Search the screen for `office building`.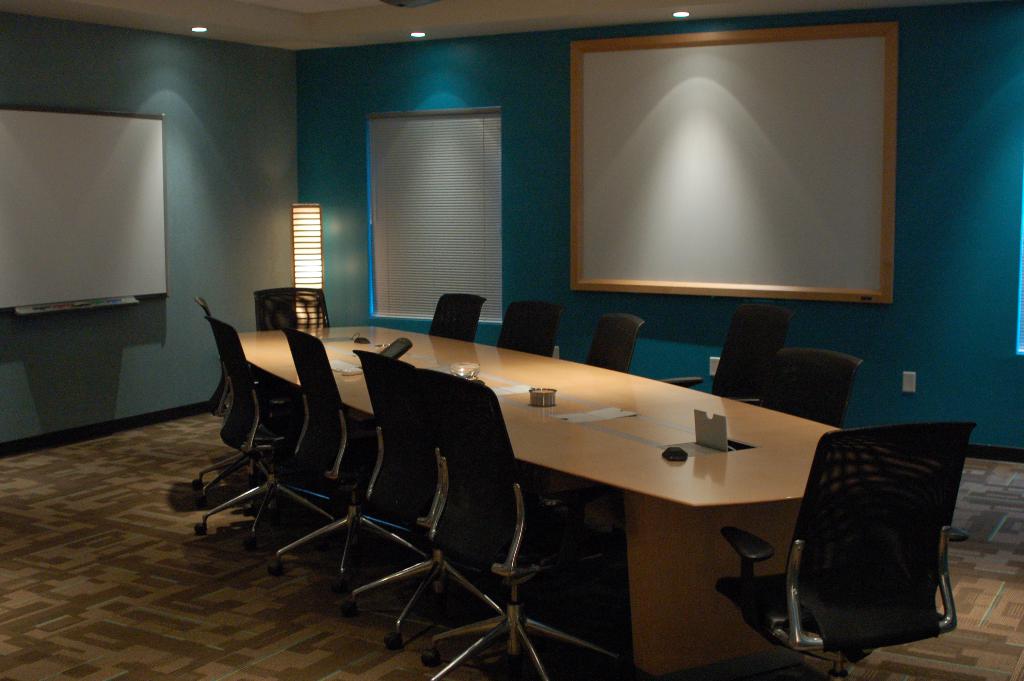
Found at 0/0/1023/680.
